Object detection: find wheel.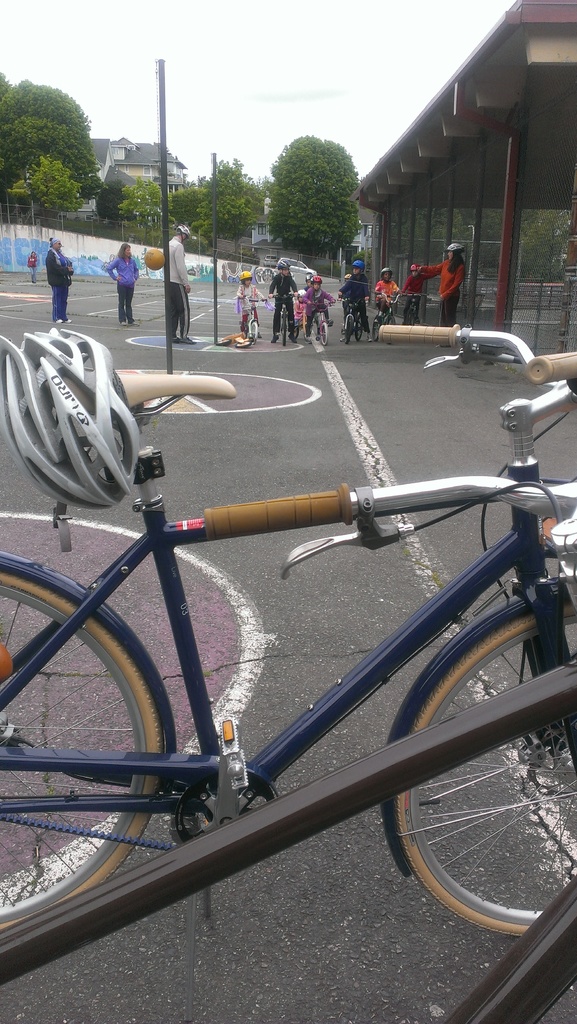
387/314/395/348.
